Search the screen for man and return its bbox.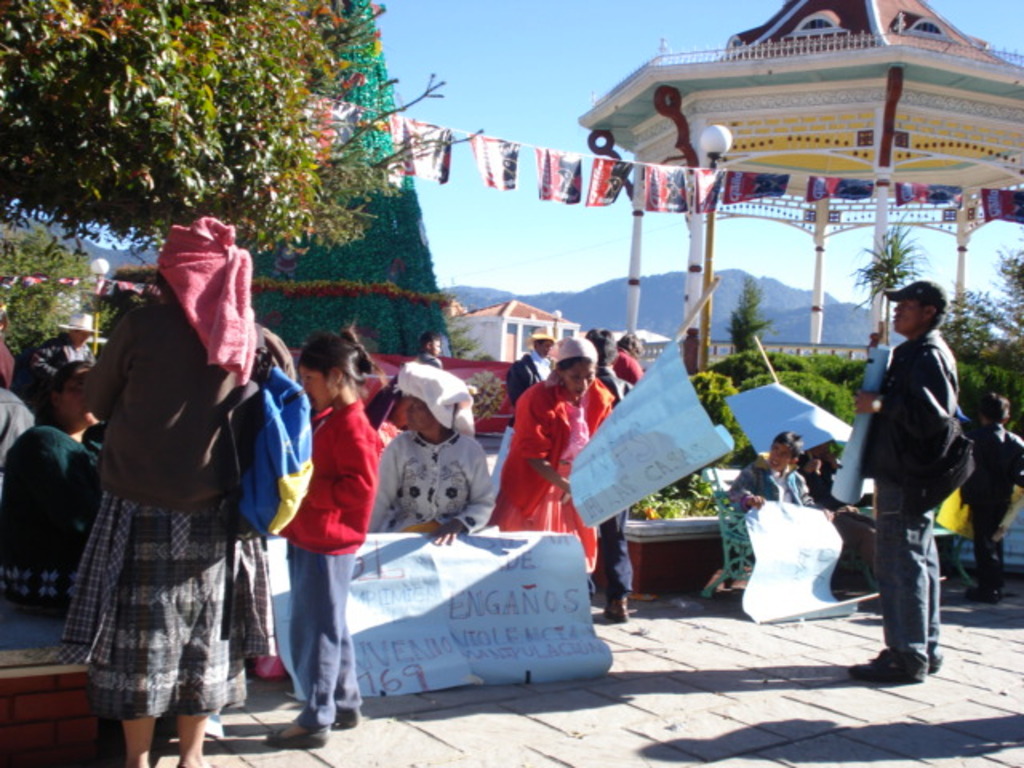
Found: (left=963, top=387, right=1022, bottom=600).
